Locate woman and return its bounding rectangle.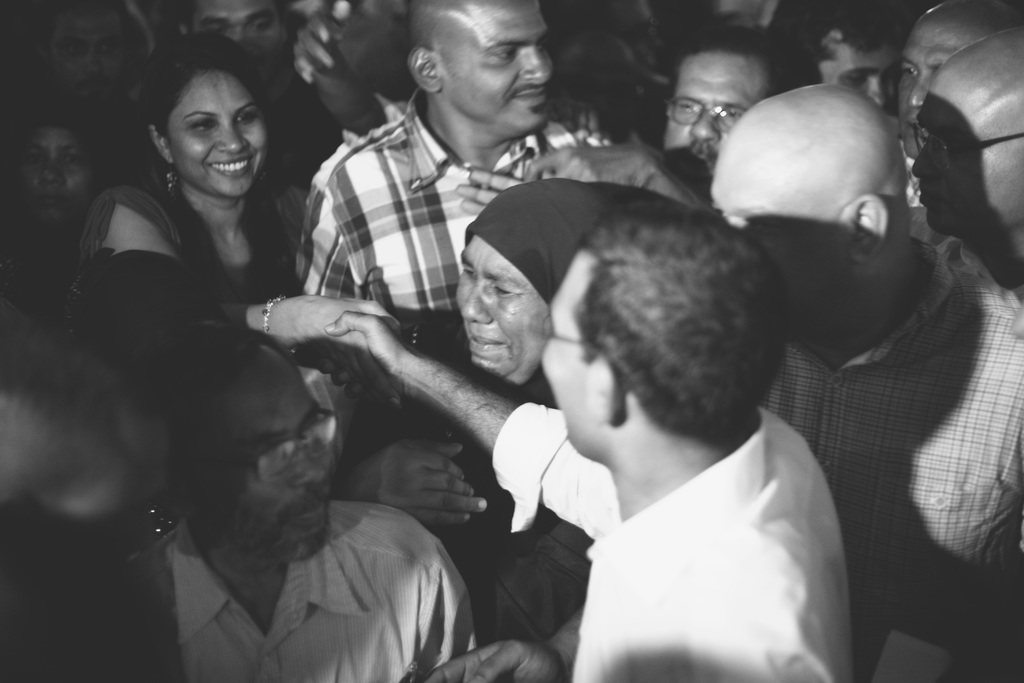
<region>79, 31, 401, 412</region>.
